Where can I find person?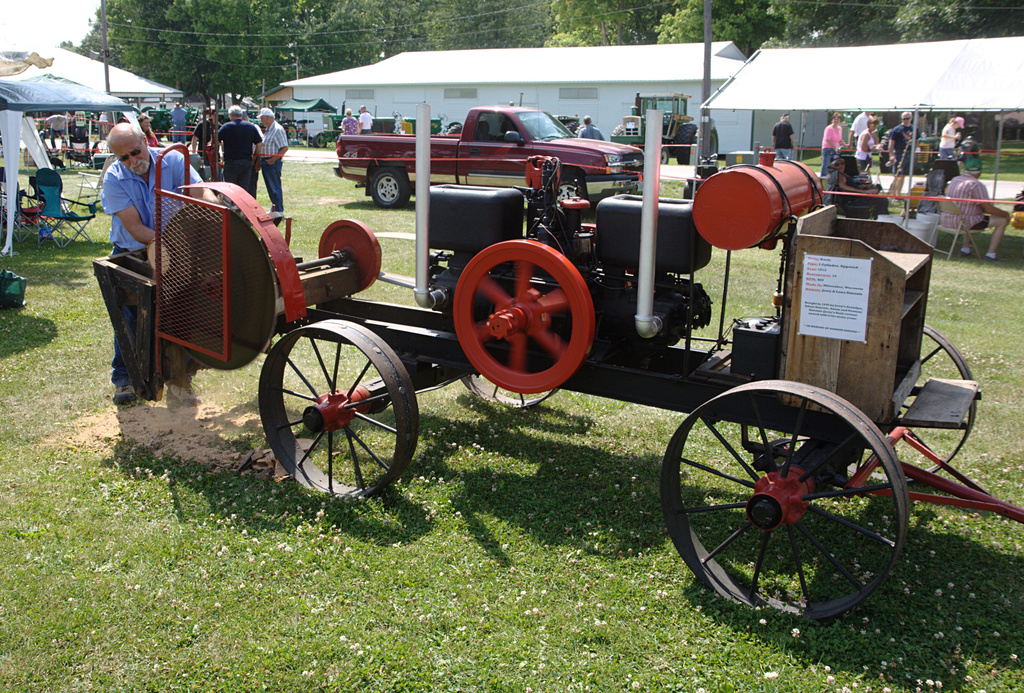
You can find it at <box>202,108,273,192</box>.
